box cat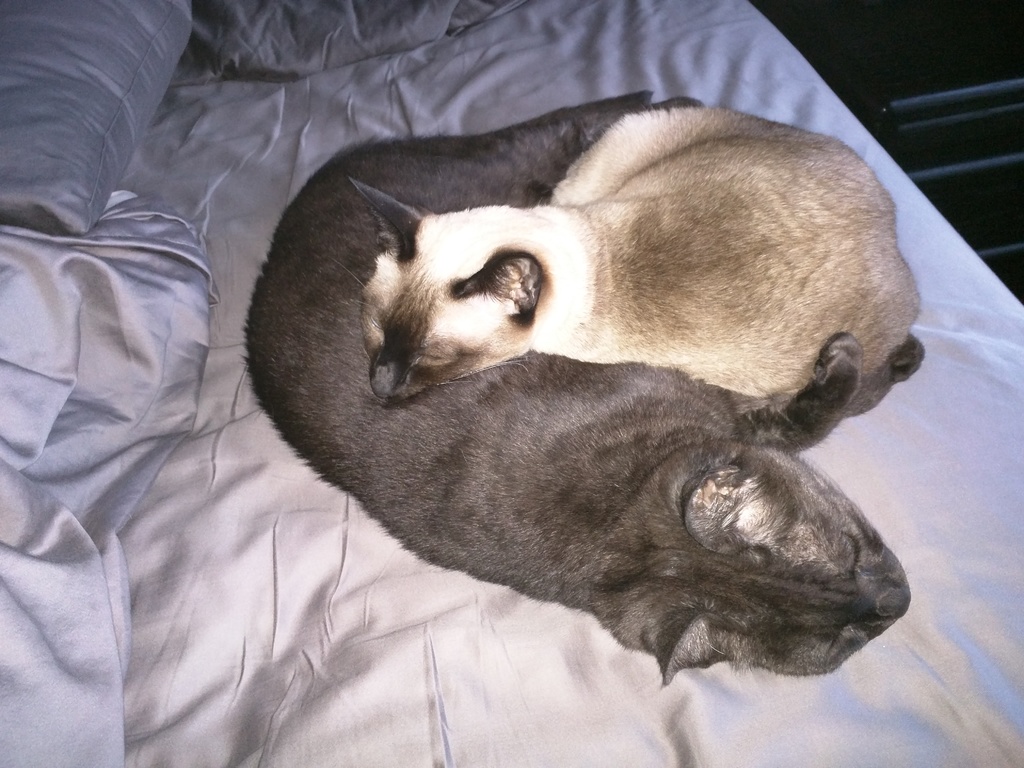
230,86,927,680
